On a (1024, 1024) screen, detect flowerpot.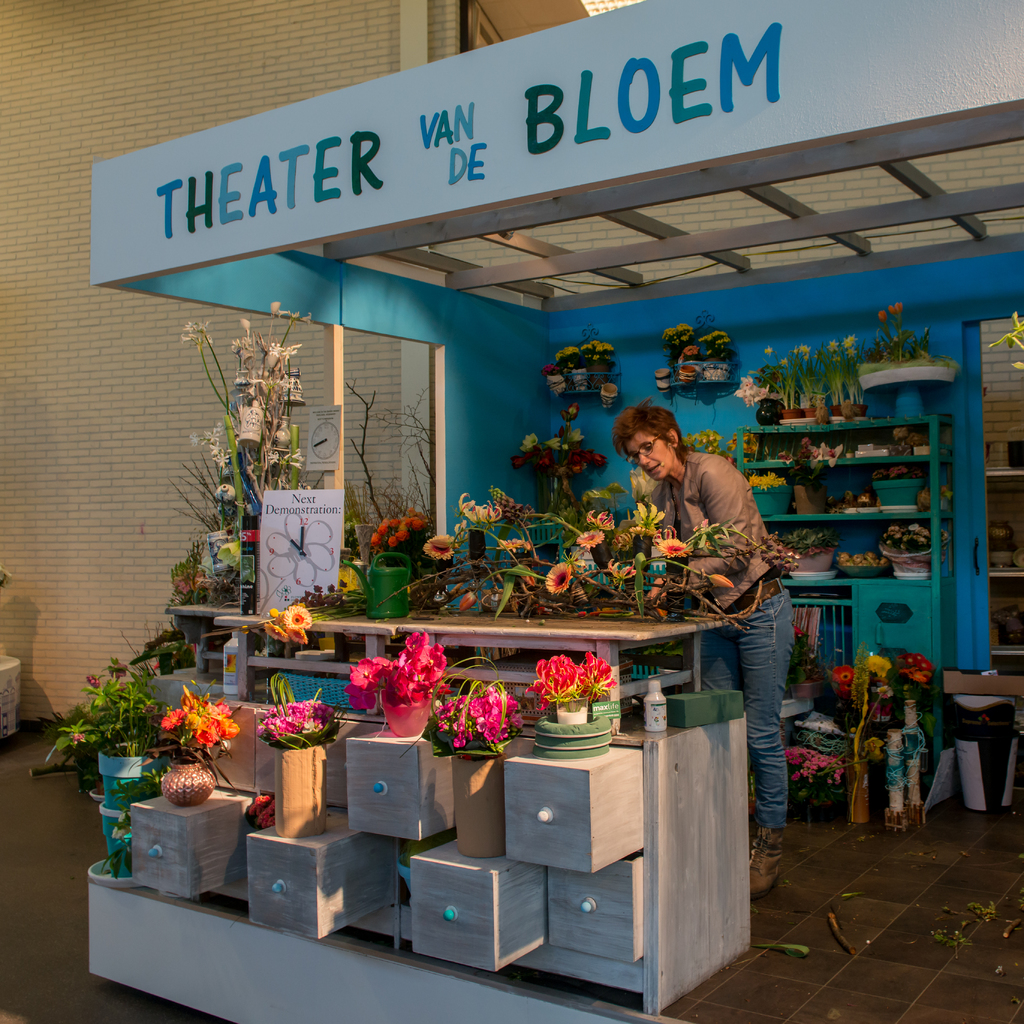
box(755, 486, 797, 519).
